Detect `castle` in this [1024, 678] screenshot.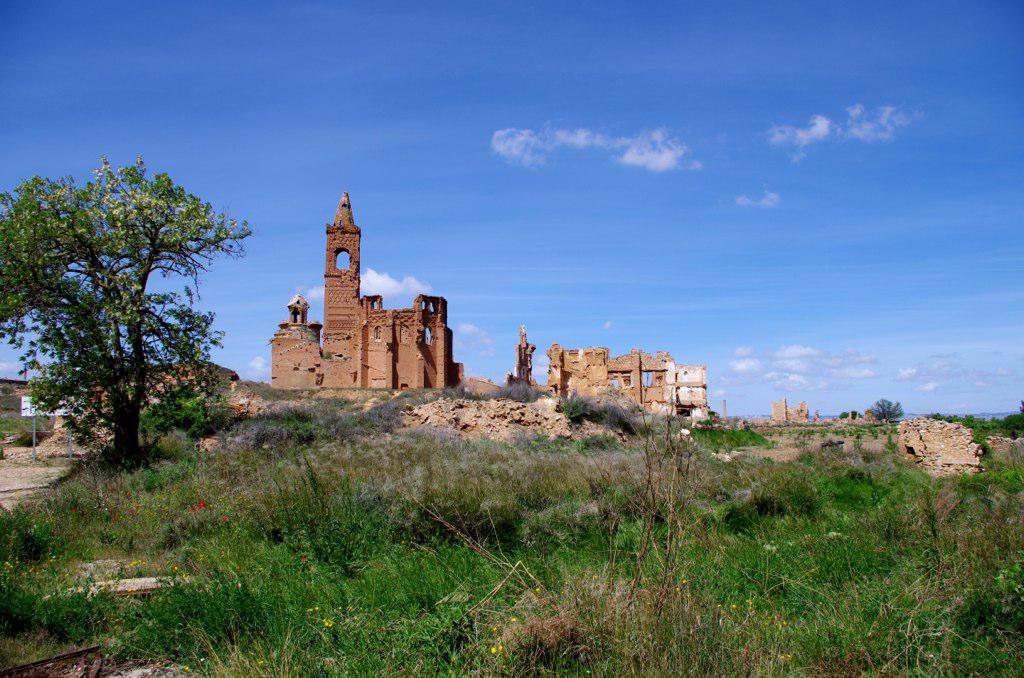
Detection: box=[241, 191, 461, 421].
